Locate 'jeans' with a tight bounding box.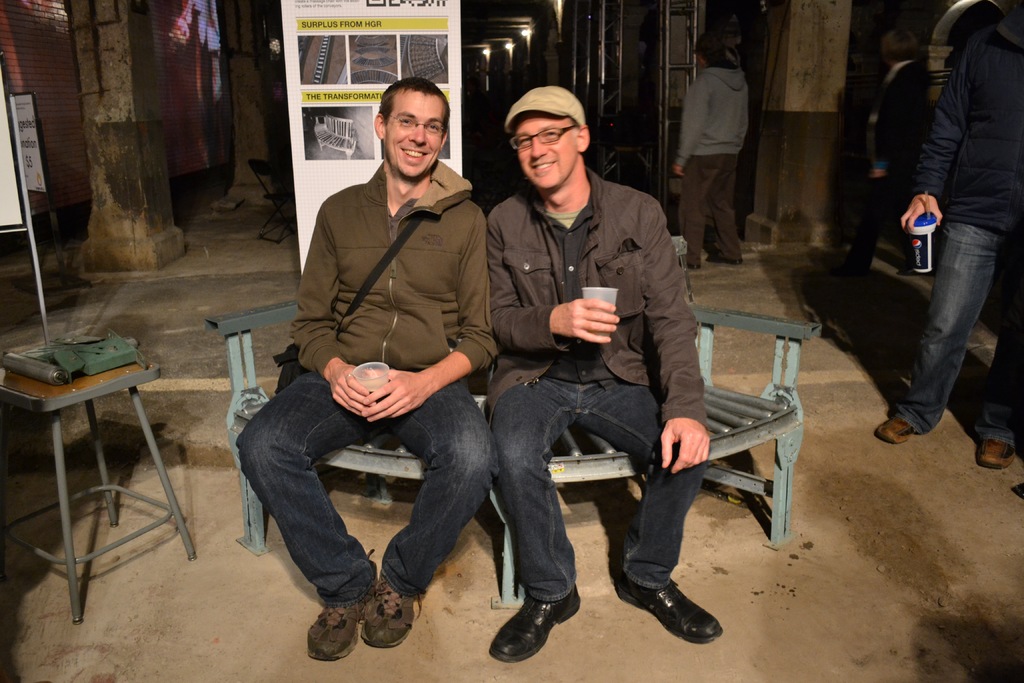
[484,368,708,602].
